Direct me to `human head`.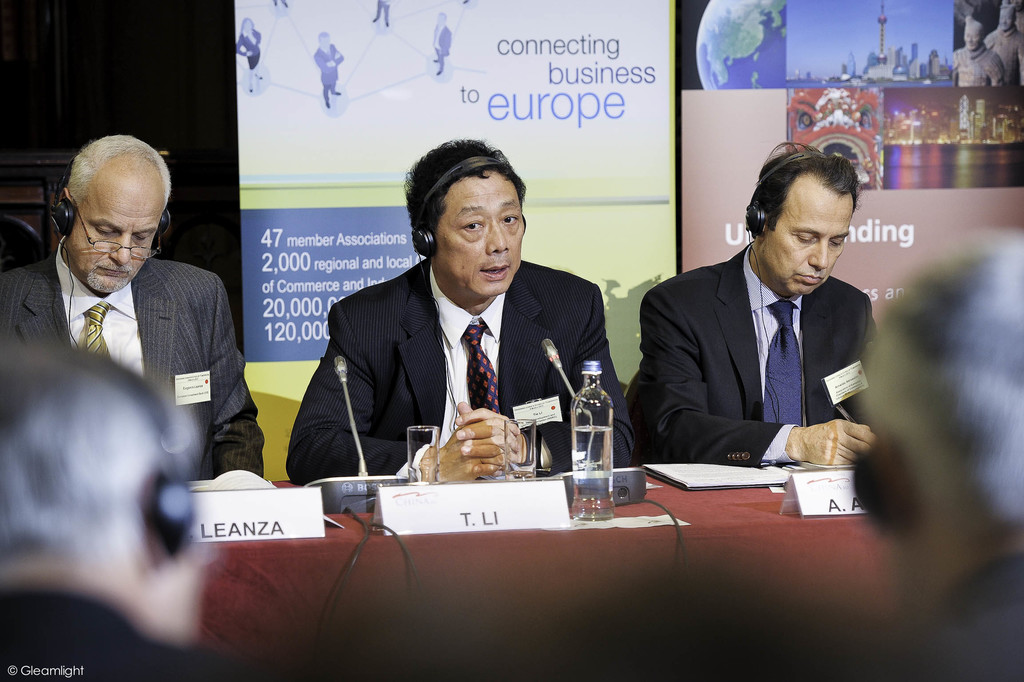
Direction: box(849, 232, 1023, 638).
